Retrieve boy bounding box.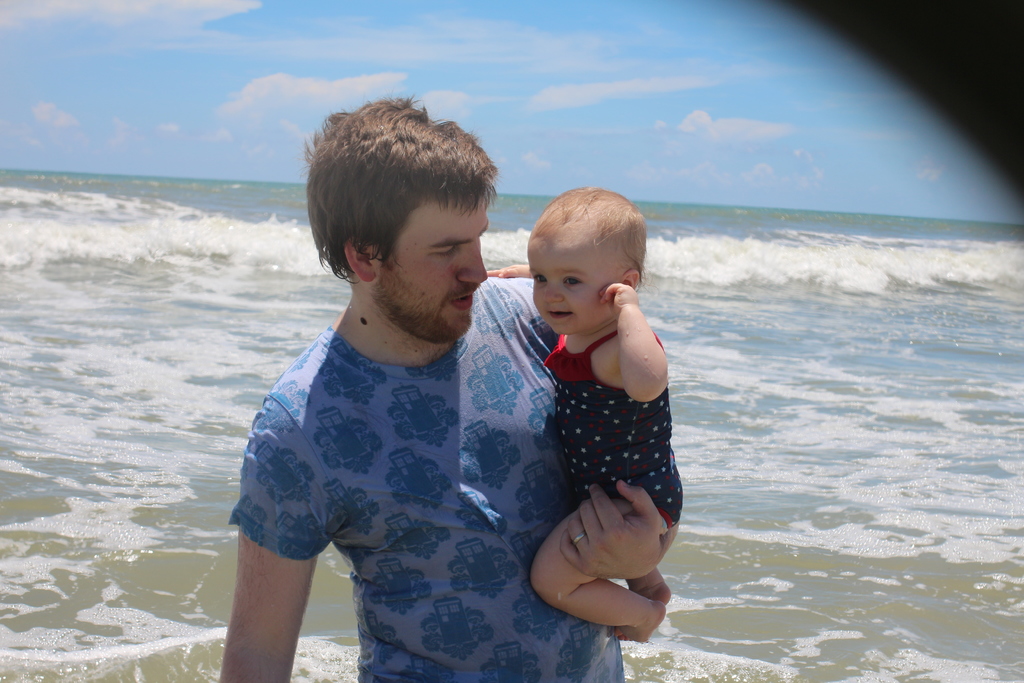
Bounding box: select_region(370, 162, 657, 673).
